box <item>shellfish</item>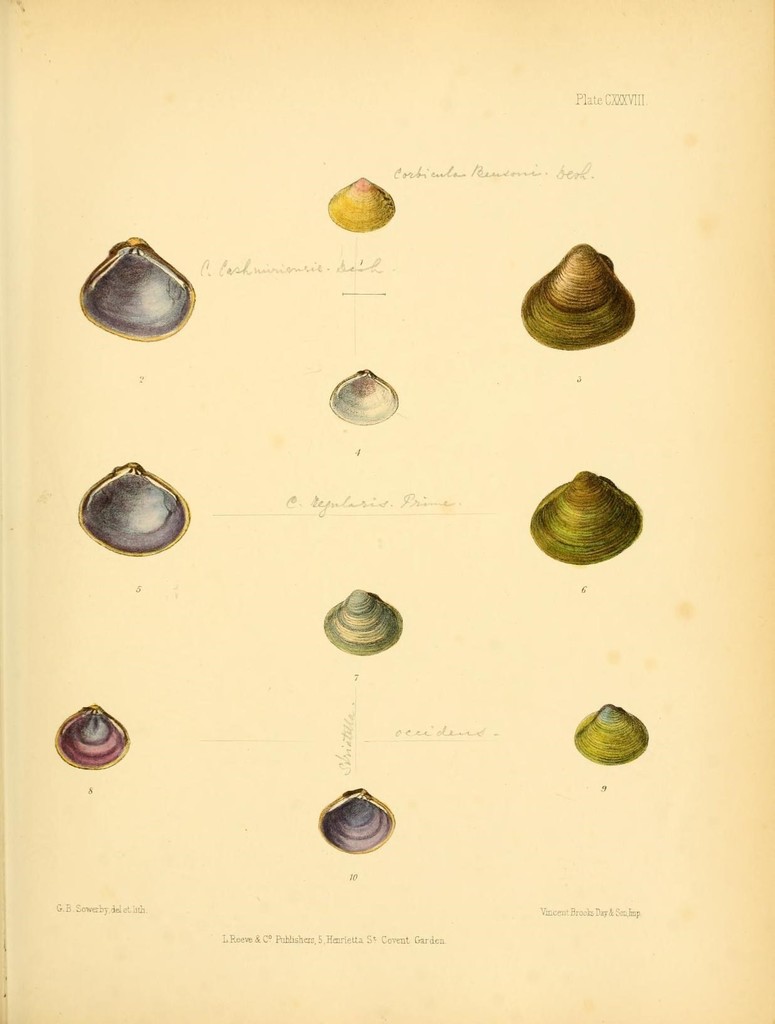
514,238,633,343
